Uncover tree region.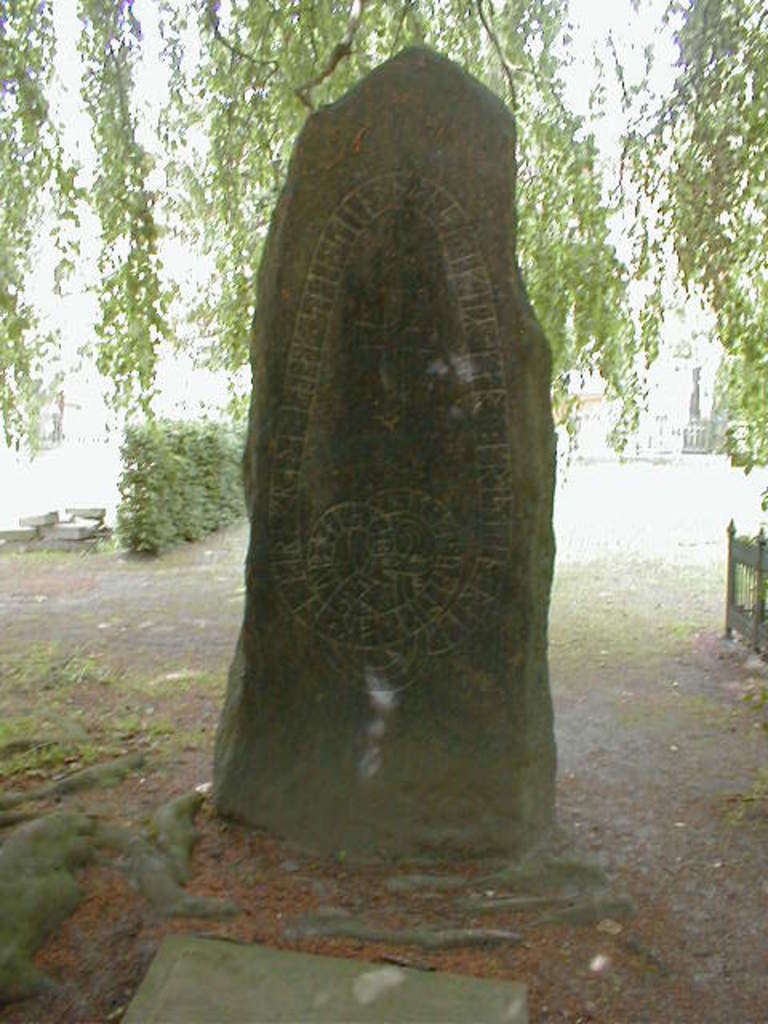
Uncovered: box=[0, 0, 766, 474].
